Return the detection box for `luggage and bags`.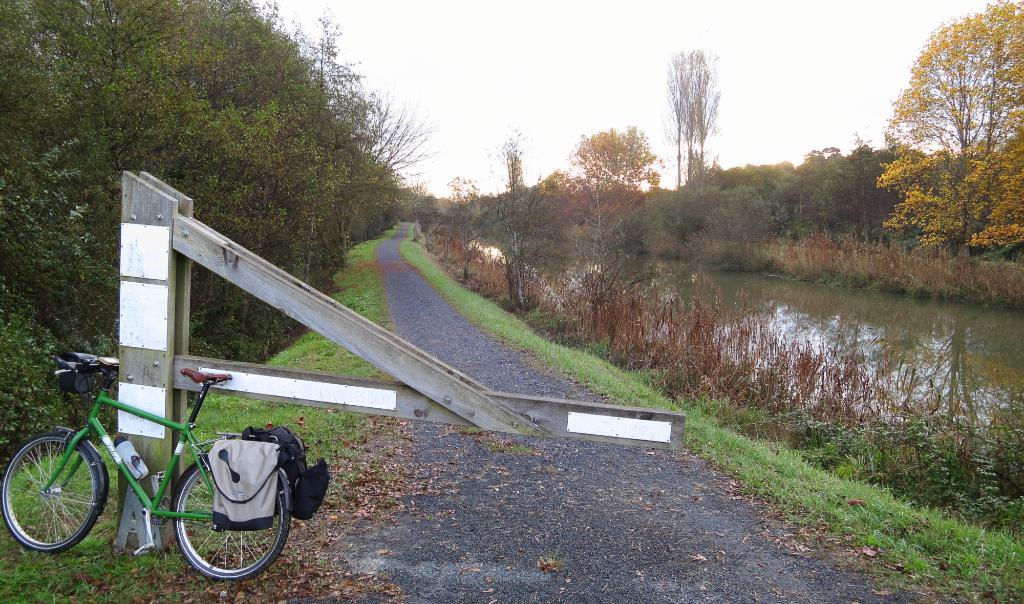
236 425 329 523.
